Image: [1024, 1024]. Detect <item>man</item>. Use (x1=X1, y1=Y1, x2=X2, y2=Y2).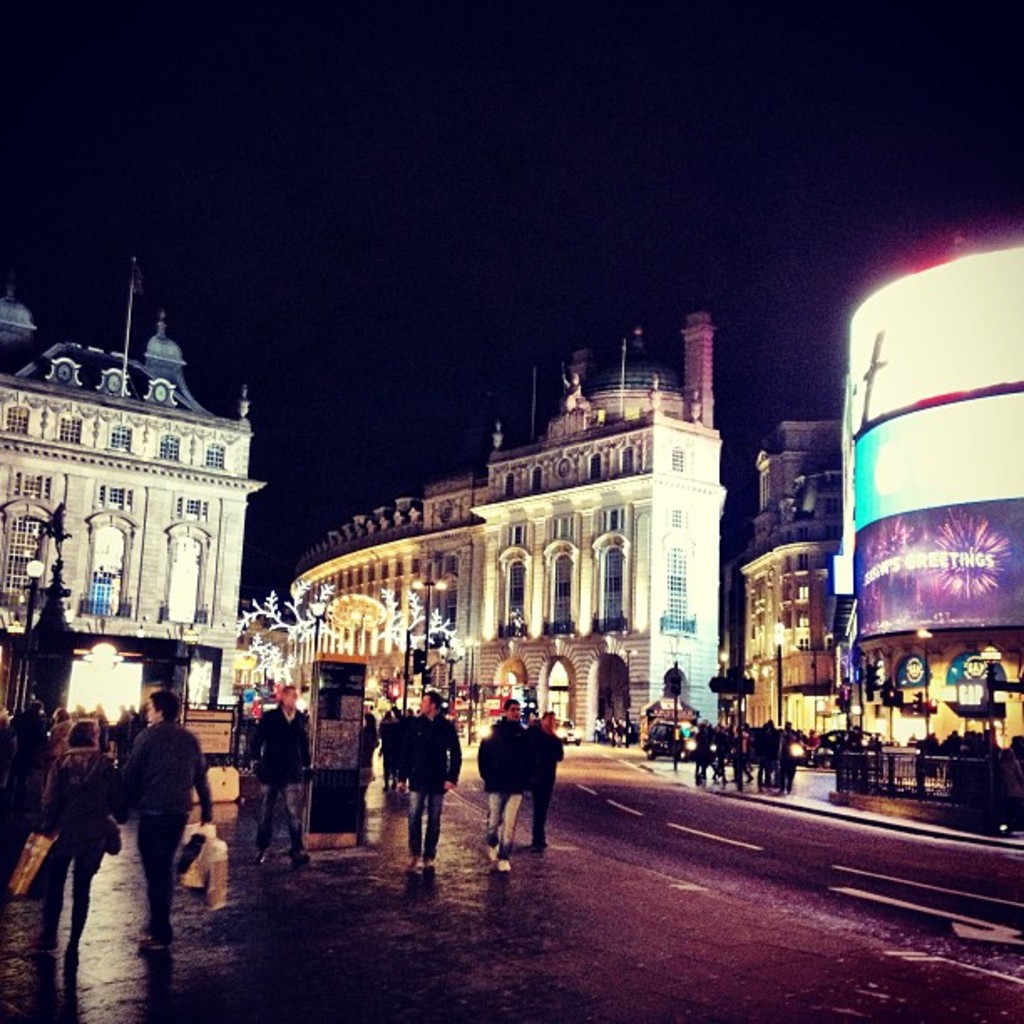
(x1=602, y1=714, x2=614, y2=736).
